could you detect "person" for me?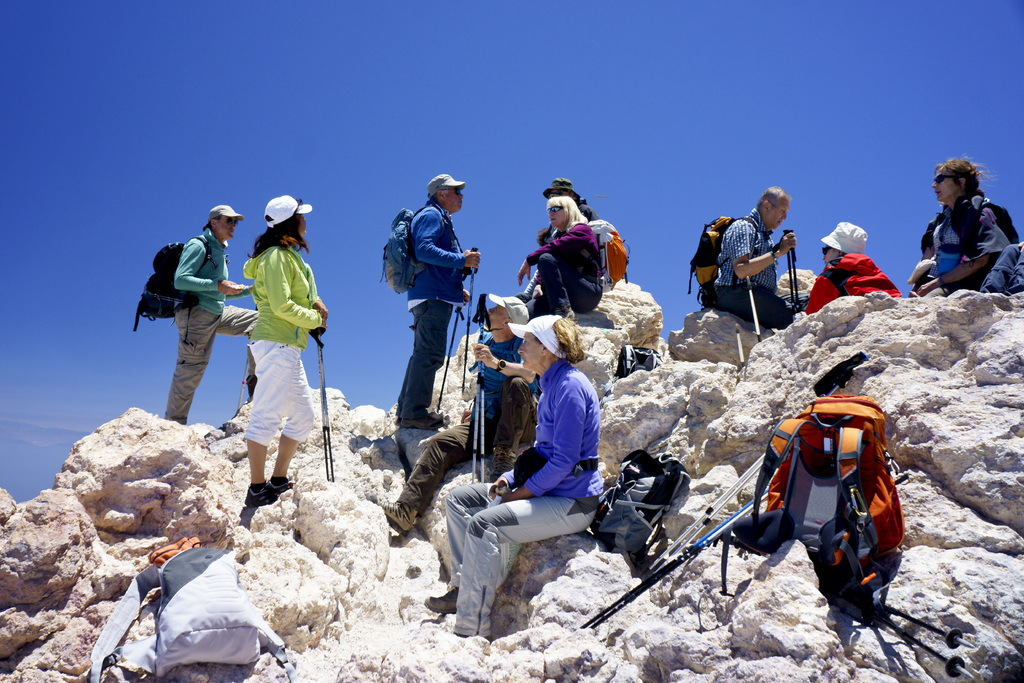
Detection result: x1=415, y1=309, x2=604, y2=638.
